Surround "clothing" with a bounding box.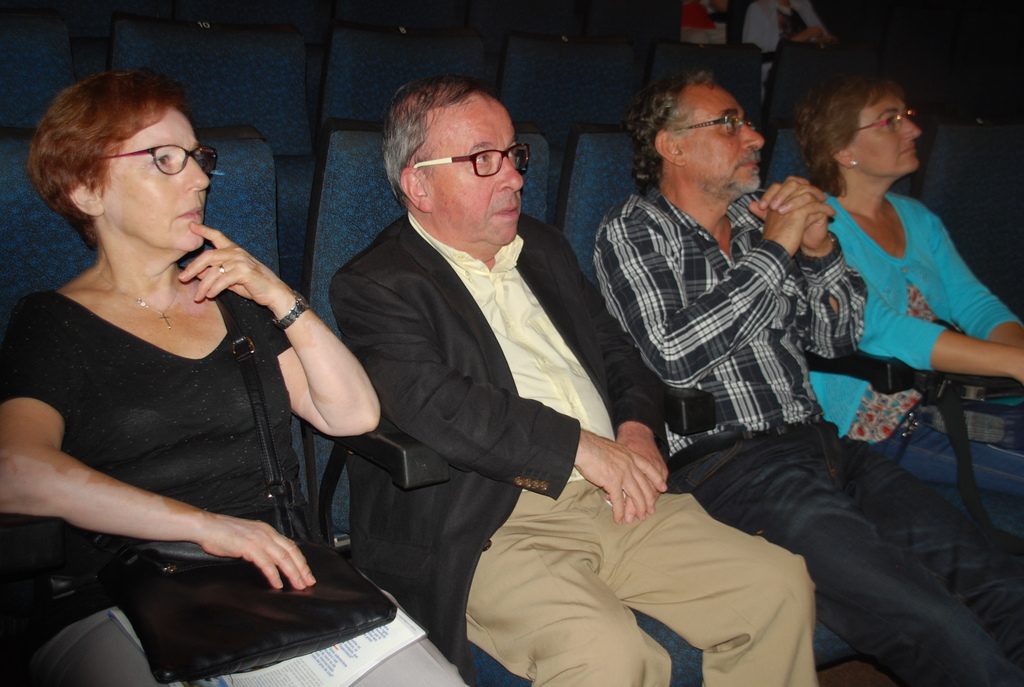
<box>739,0,833,97</box>.
